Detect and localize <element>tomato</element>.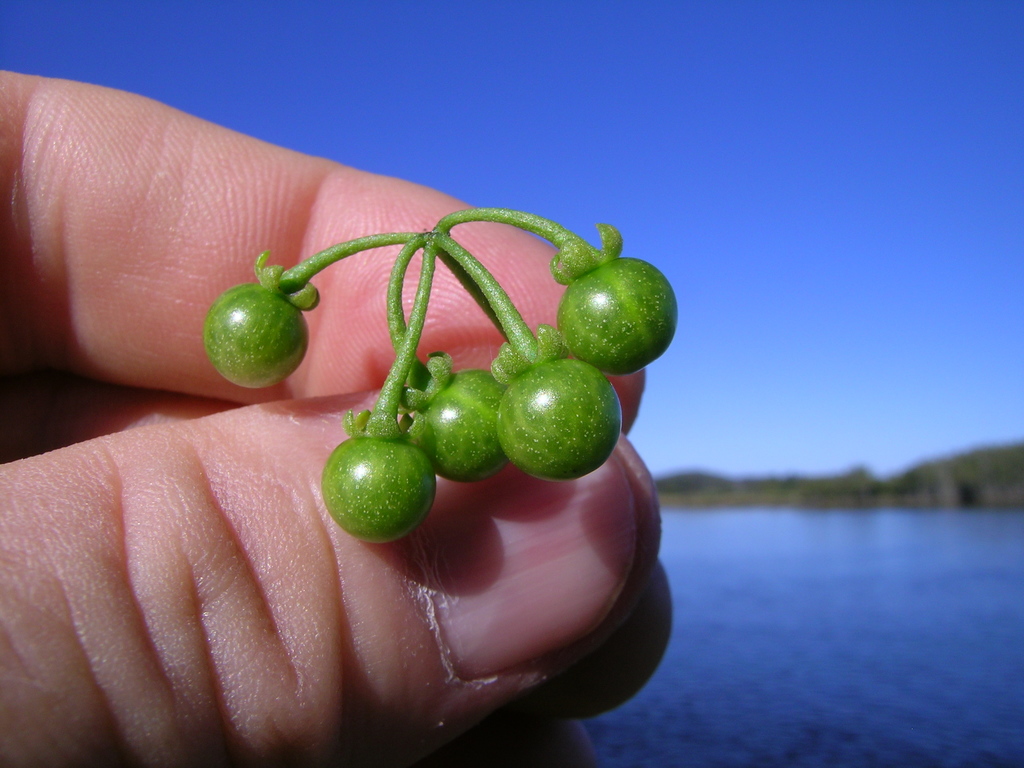
Localized at {"x1": 204, "y1": 282, "x2": 312, "y2": 389}.
